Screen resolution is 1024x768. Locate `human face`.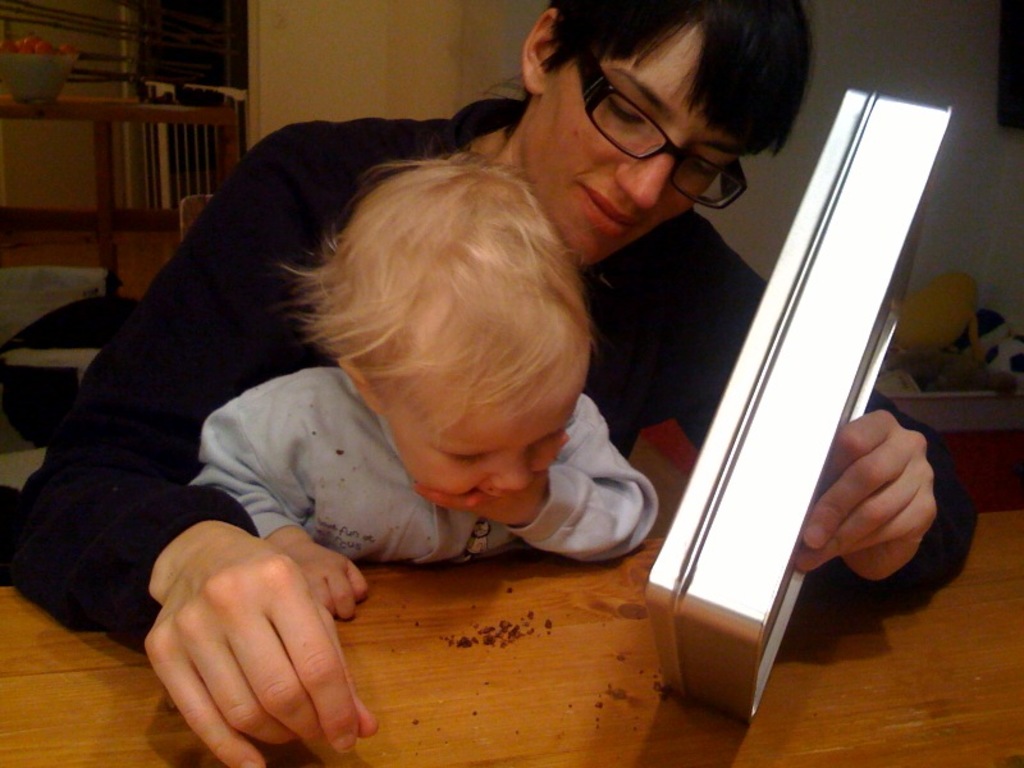
left=398, top=390, right=581, bottom=498.
